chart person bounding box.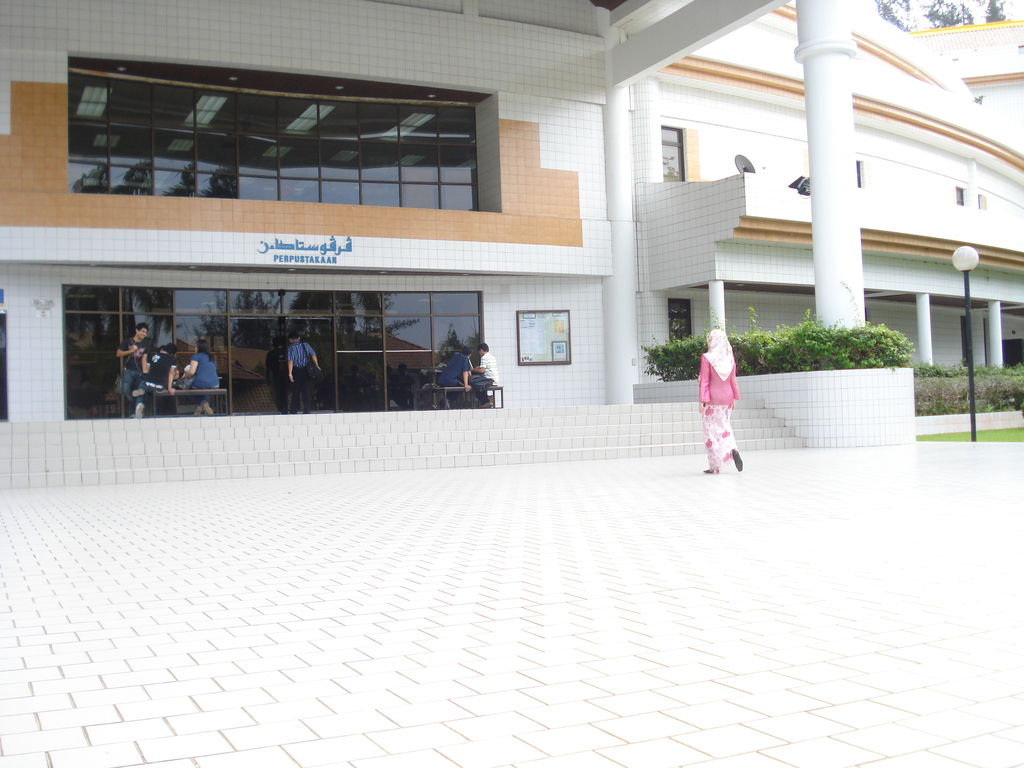
Charted: {"left": 437, "top": 348, "right": 470, "bottom": 403}.
